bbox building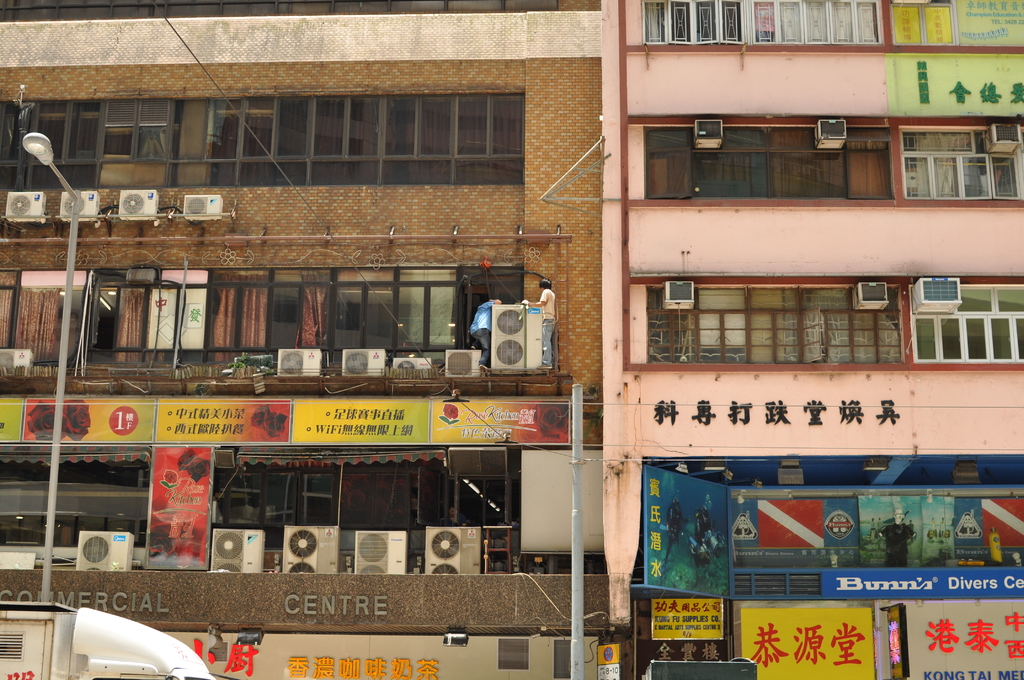
(601,0,1023,679)
